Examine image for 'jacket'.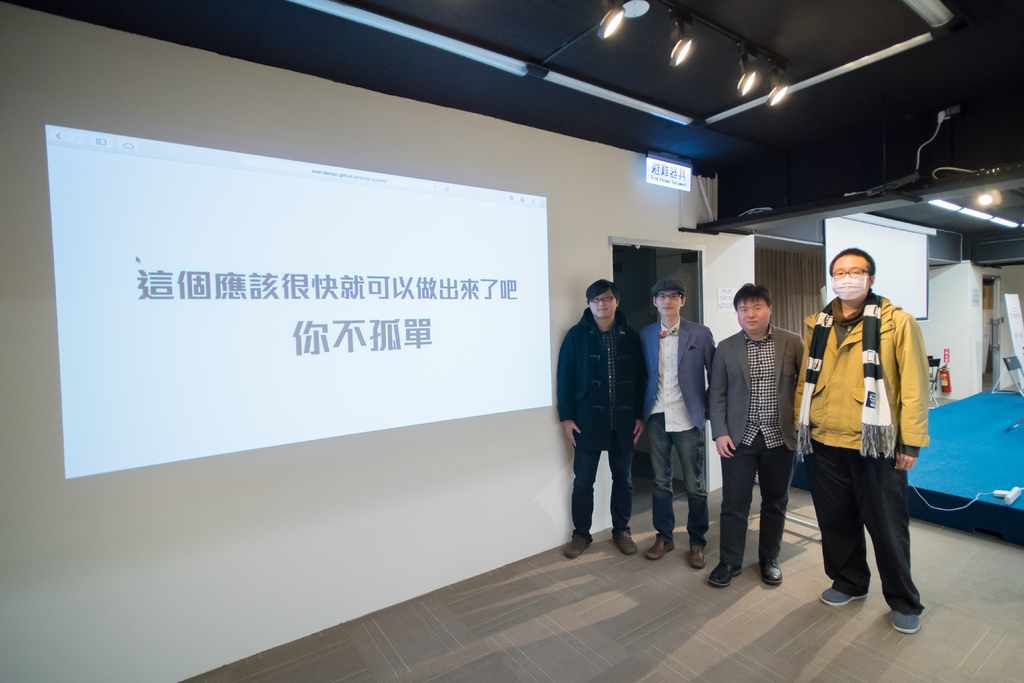
Examination result: BBox(558, 310, 648, 422).
